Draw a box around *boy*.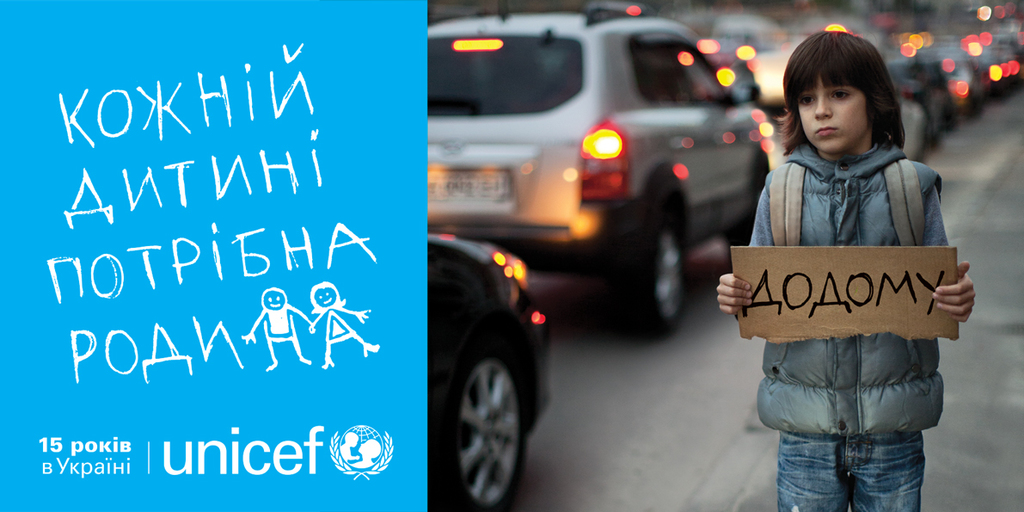
713/24/977/511.
